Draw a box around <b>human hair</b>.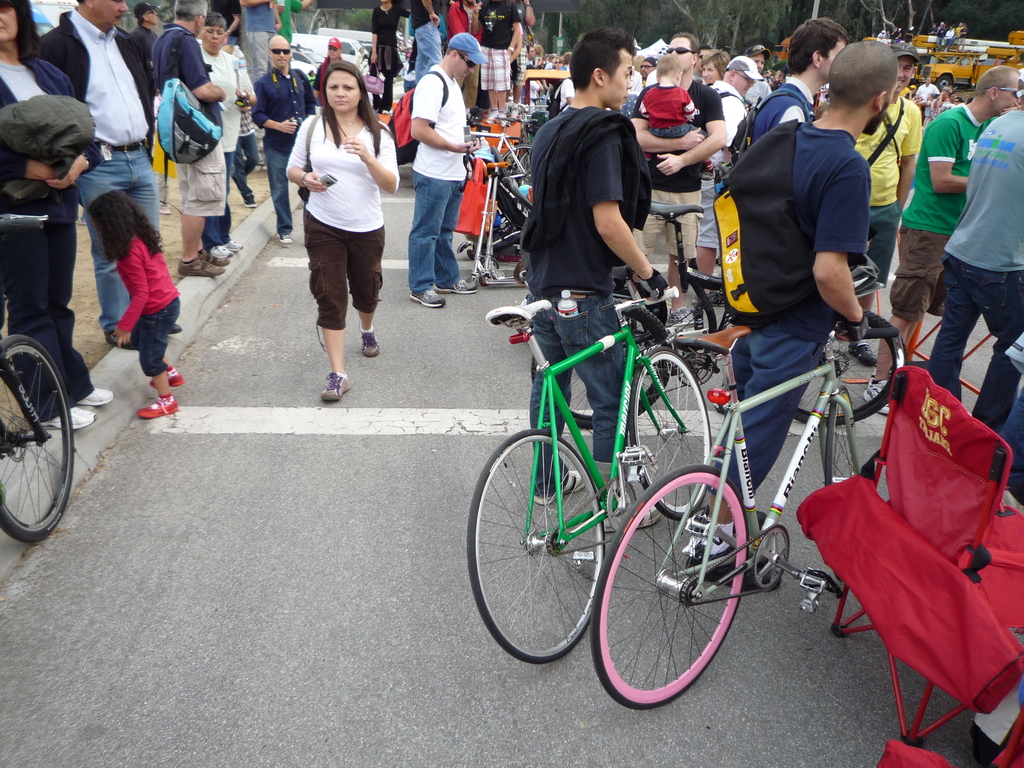
pyautogui.locateOnScreen(267, 34, 291, 55).
